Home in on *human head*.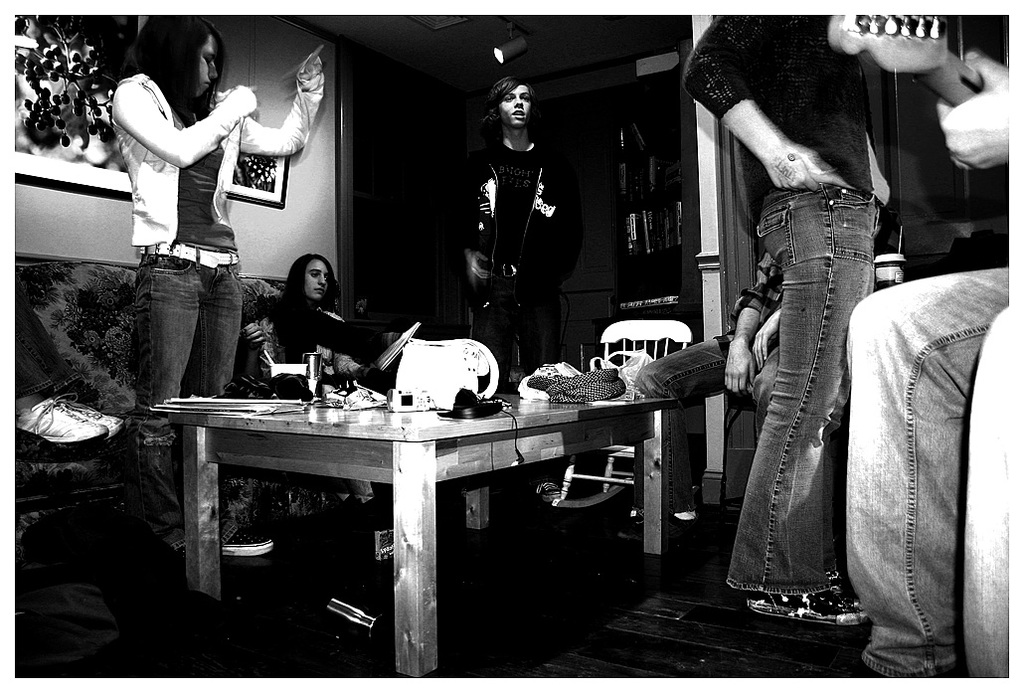
Homed in at crop(486, 62, 547, 145).
